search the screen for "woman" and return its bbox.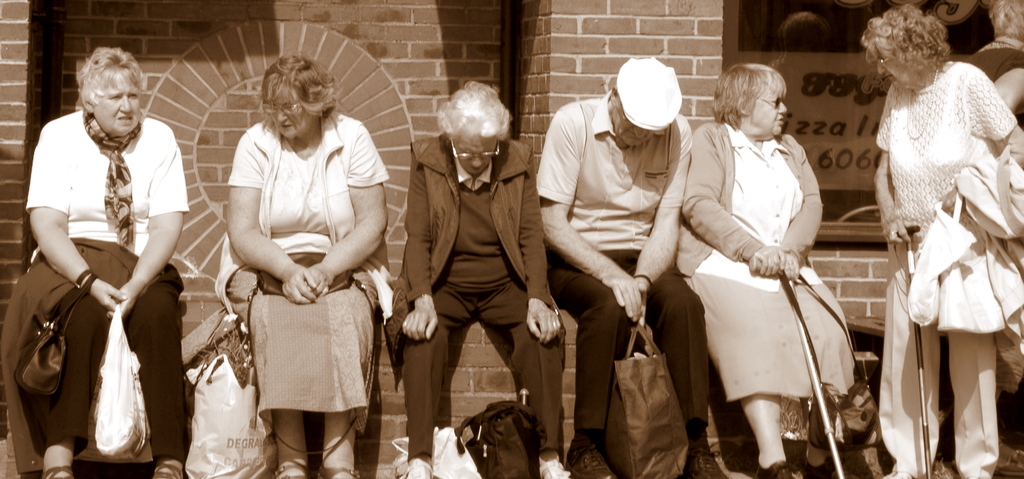
Found: bbox=[679, 66, 872, 478].
